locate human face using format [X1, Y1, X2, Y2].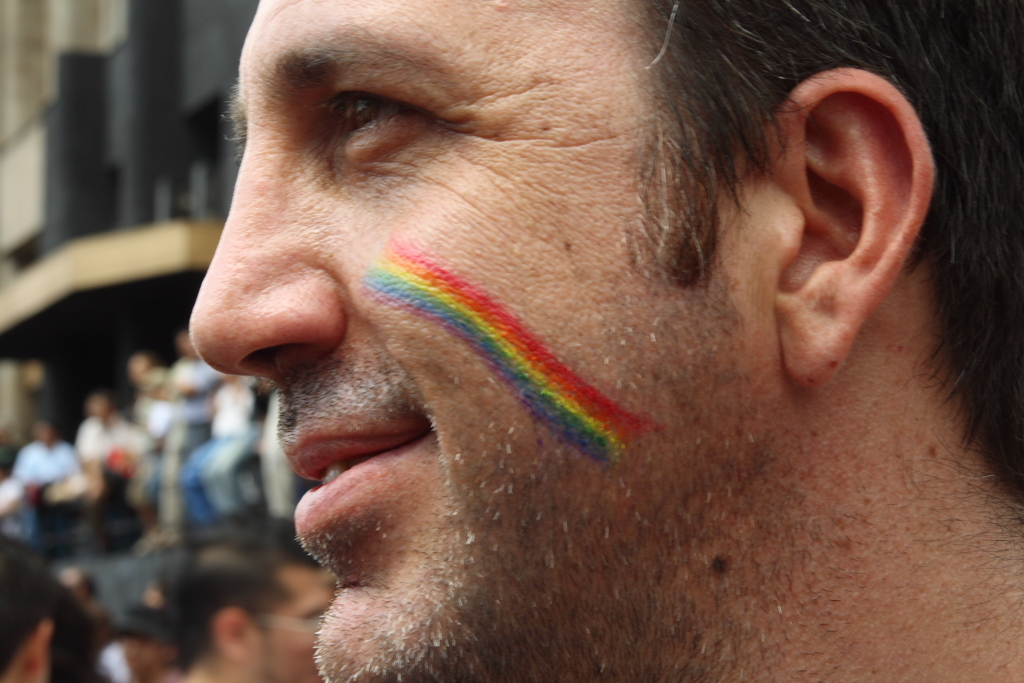
[186, 0, 771, 682].
